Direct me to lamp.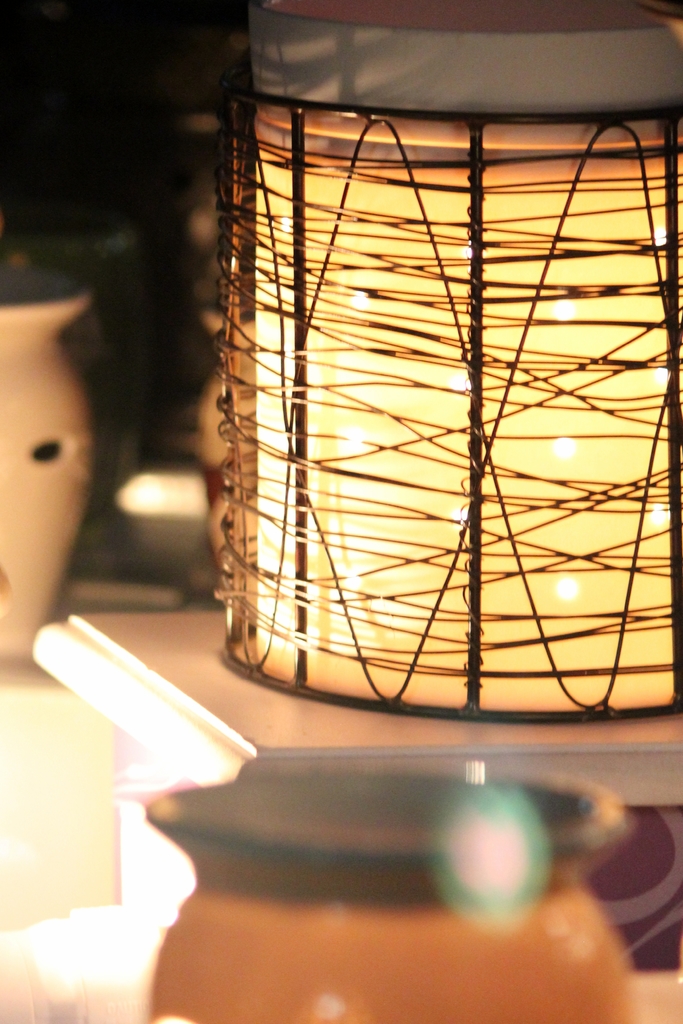
Direction: <box>216,72,662,674</box>.
